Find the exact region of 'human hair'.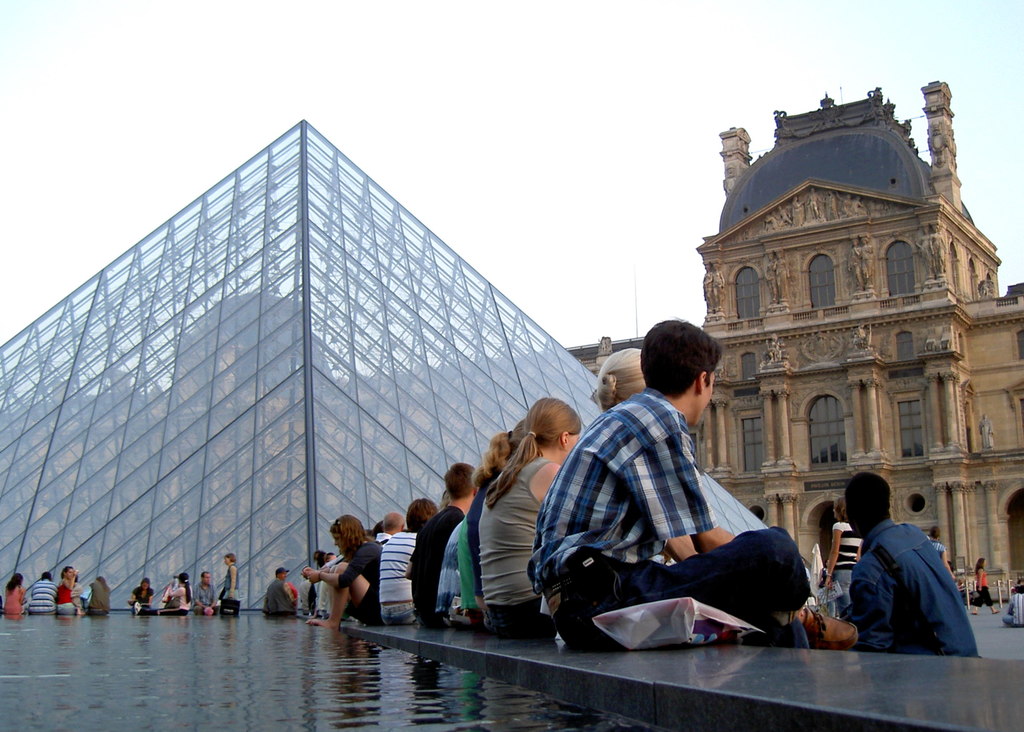
Exact region: (596,345,647,413).
